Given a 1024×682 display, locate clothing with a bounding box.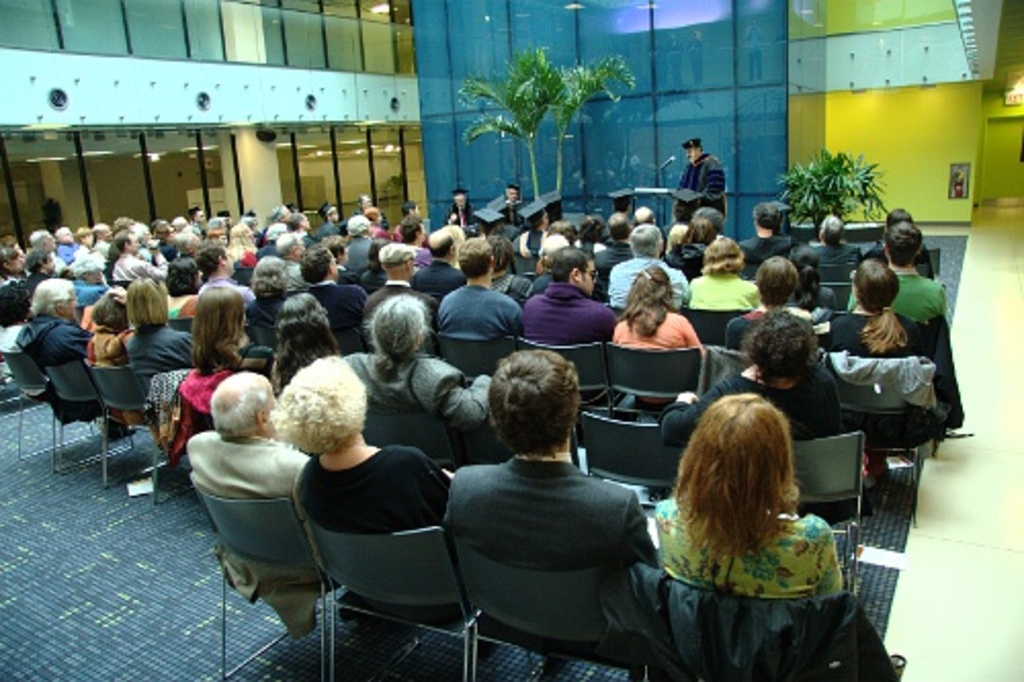
Located: BBox(672, 152, 729, 227).
